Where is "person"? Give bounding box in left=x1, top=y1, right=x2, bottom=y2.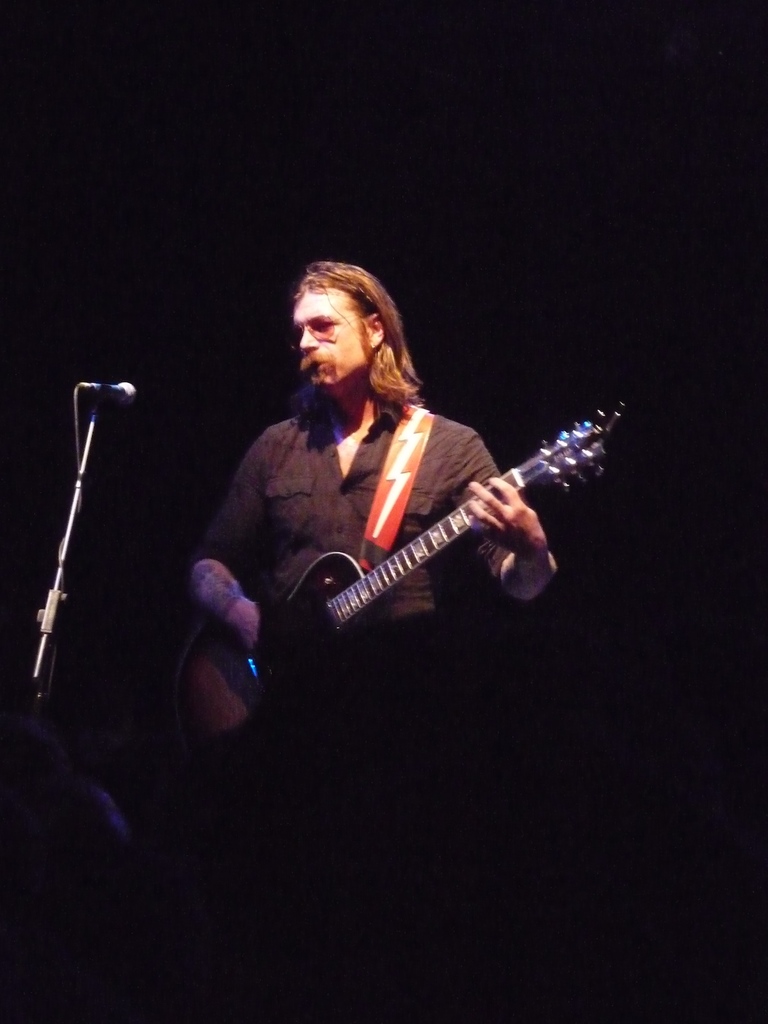
left=189, top=253, right=561, bottom=666.
